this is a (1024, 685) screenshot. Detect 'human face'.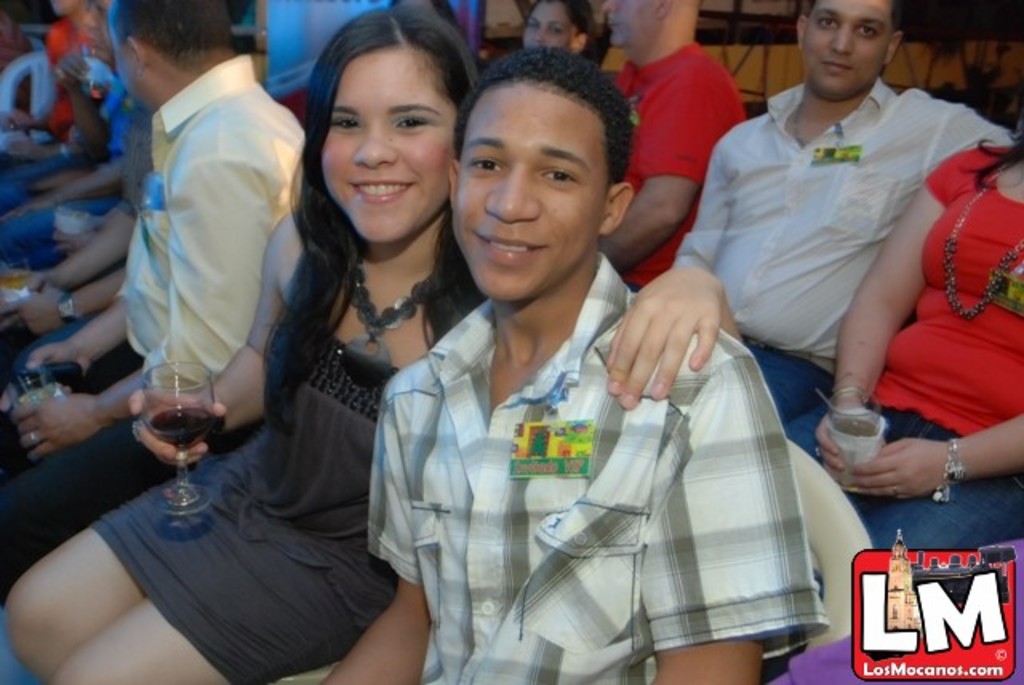
[318, 38, 466, 248].
